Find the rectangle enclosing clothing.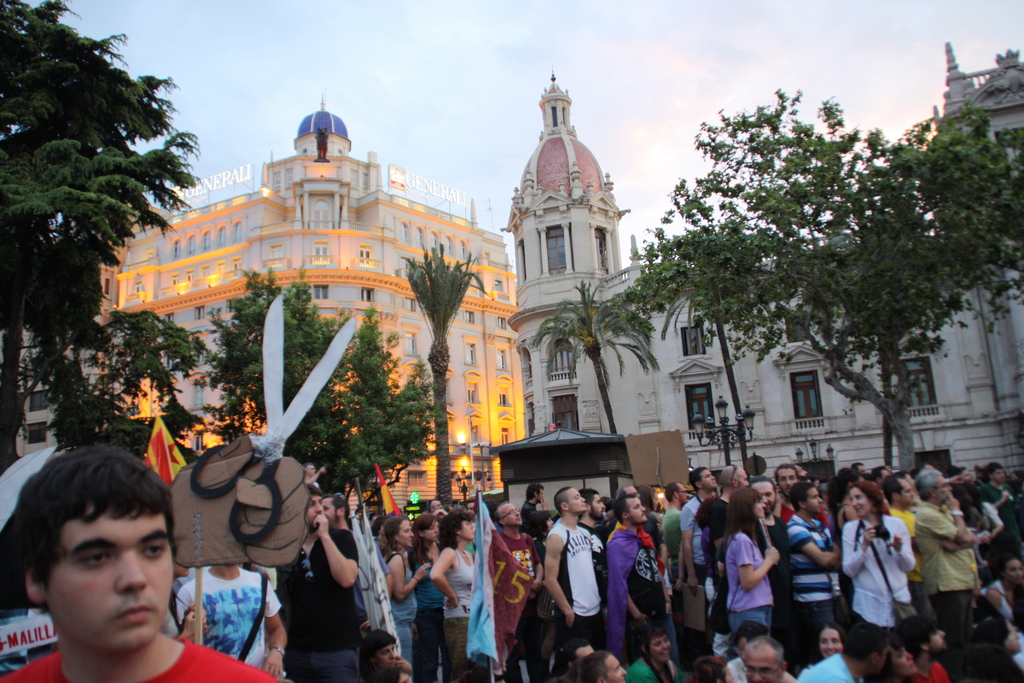
locate(173, 557, 278, 672).
